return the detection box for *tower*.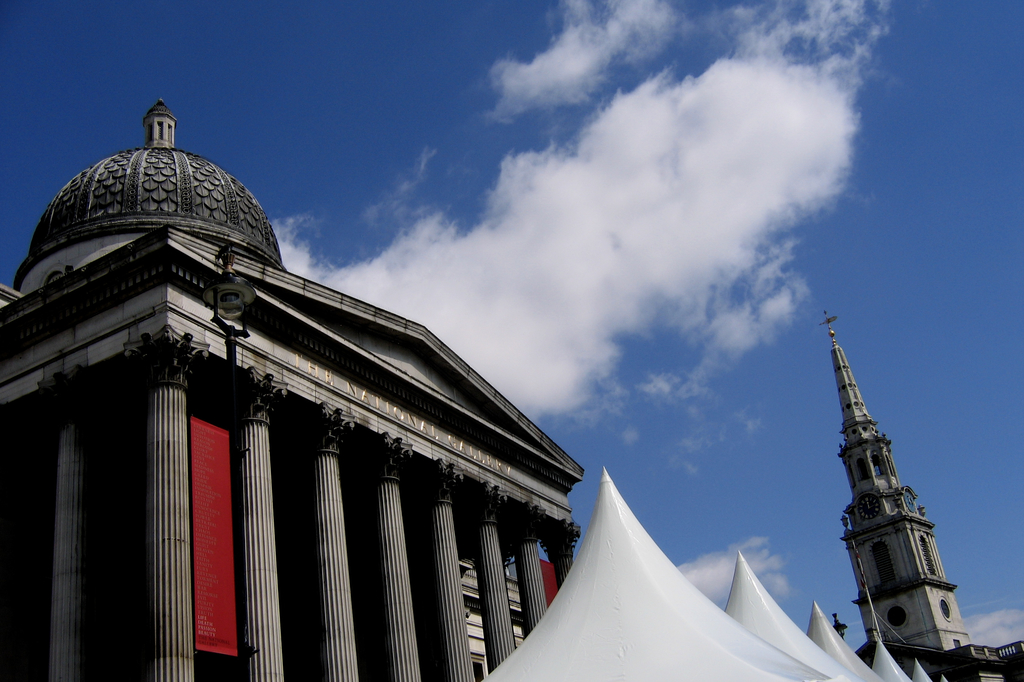
x1=811, y1=302, x2=995, y2=681.
